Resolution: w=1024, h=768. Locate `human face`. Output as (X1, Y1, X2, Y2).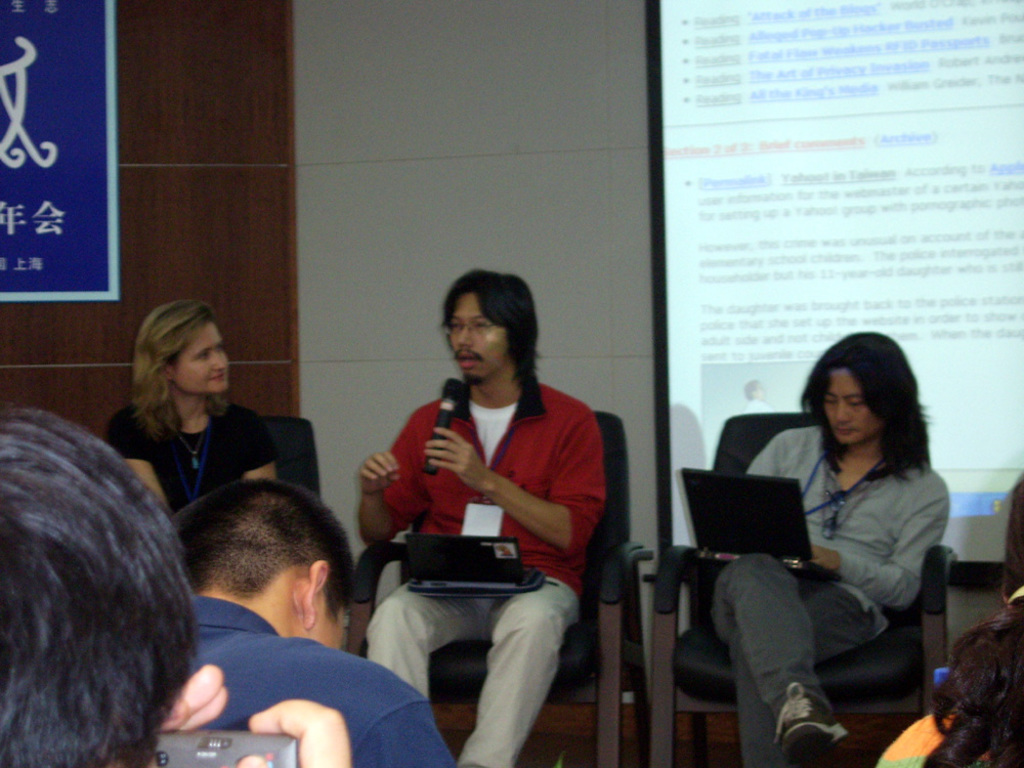
(441, 292, 507, 379).
